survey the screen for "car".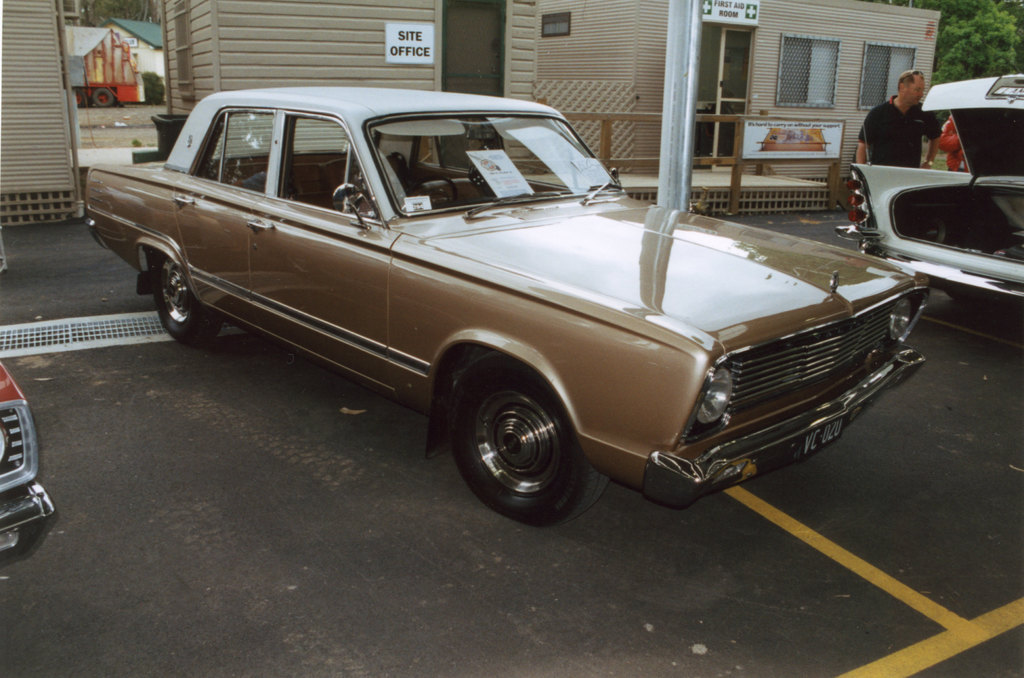
Survey found: rect(831, 74, 1023, 300).
